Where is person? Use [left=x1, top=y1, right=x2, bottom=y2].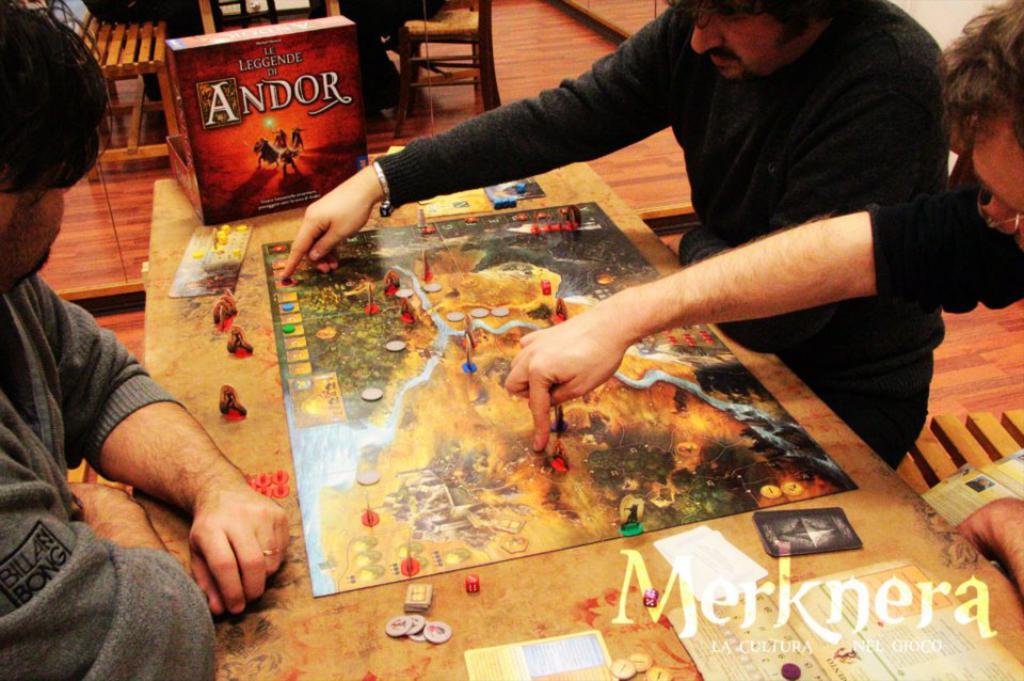
[left=503, top=0, right=1023, bottom=603].
